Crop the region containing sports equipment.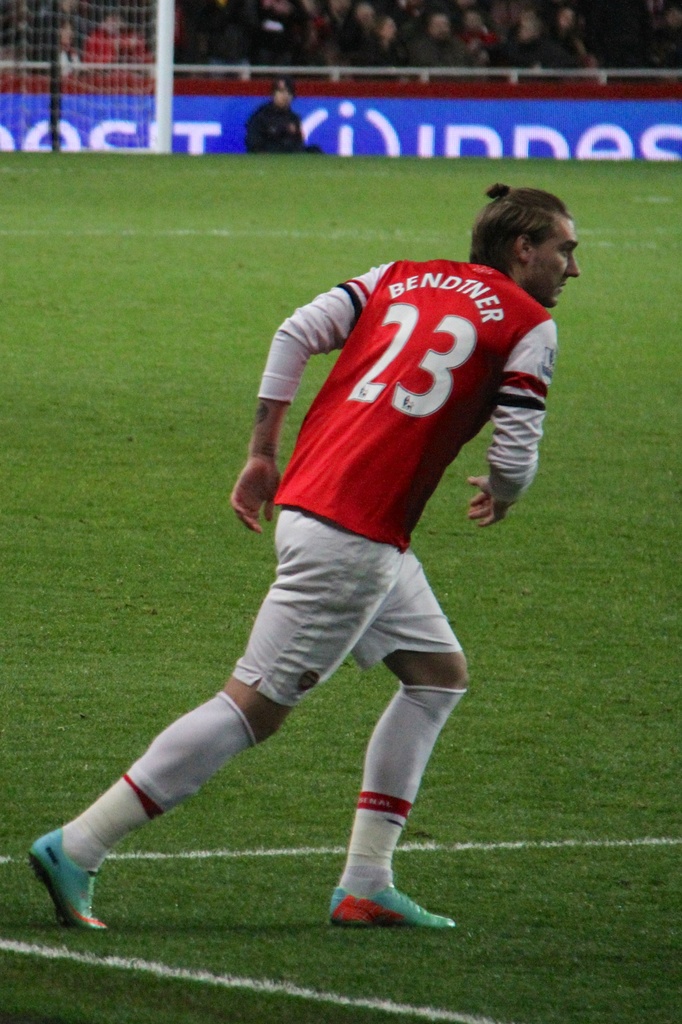
Crop region: <region>24, 827, 113, 935</region>.
